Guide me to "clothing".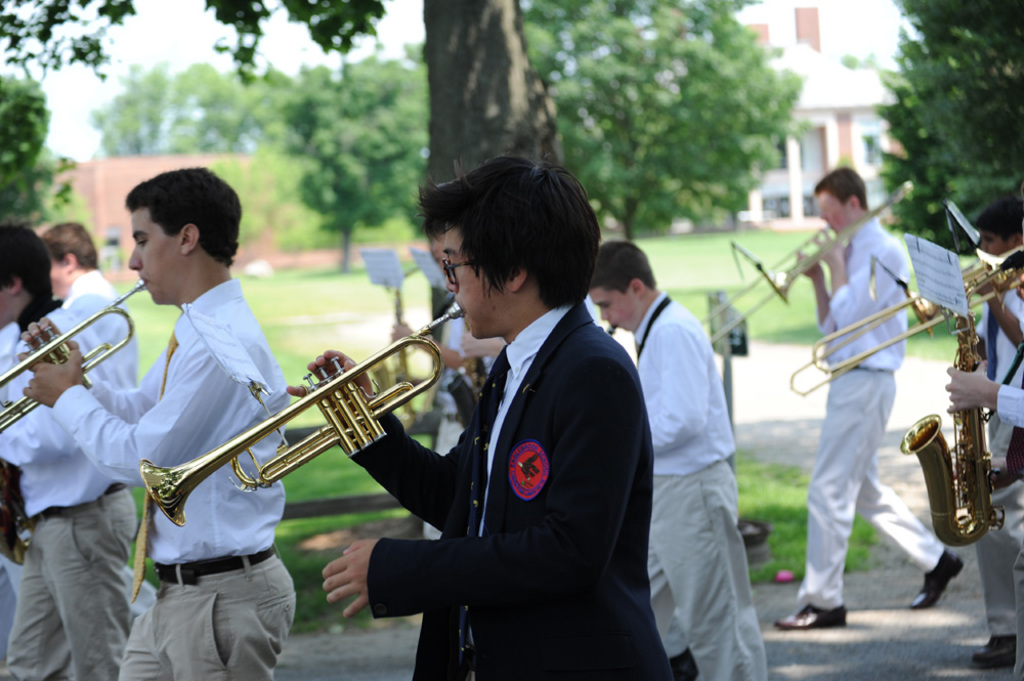
Guidance: (338, 305, 673, 680).
